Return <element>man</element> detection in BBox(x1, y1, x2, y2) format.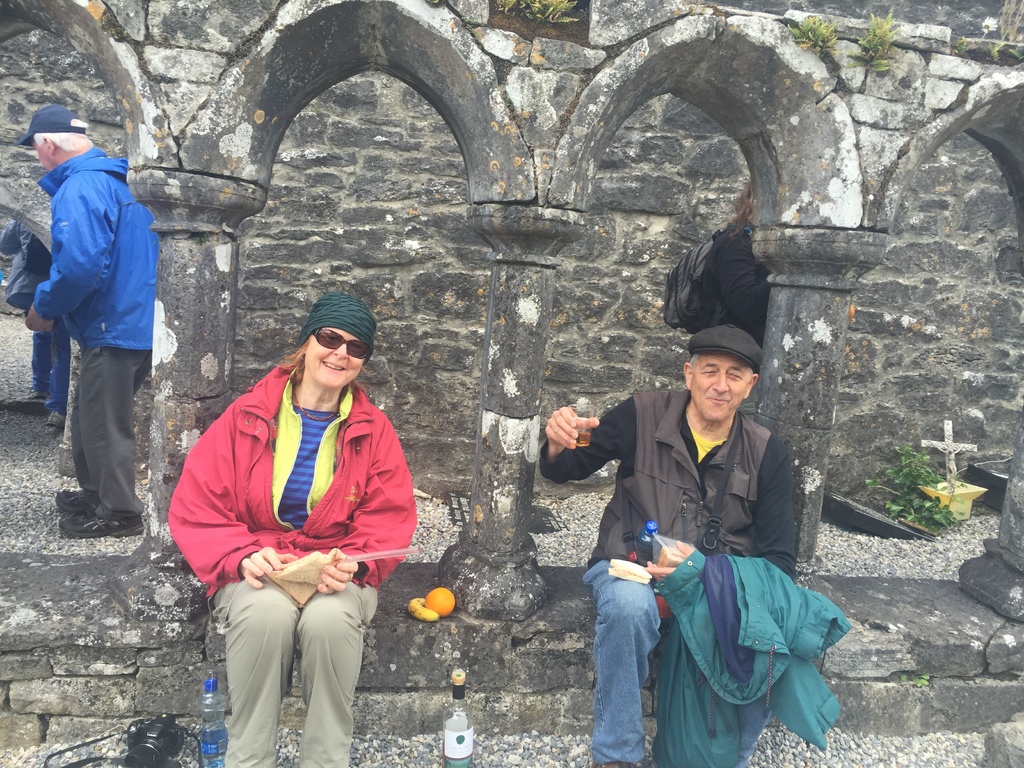
BBox(20, 109, 172, 554).
